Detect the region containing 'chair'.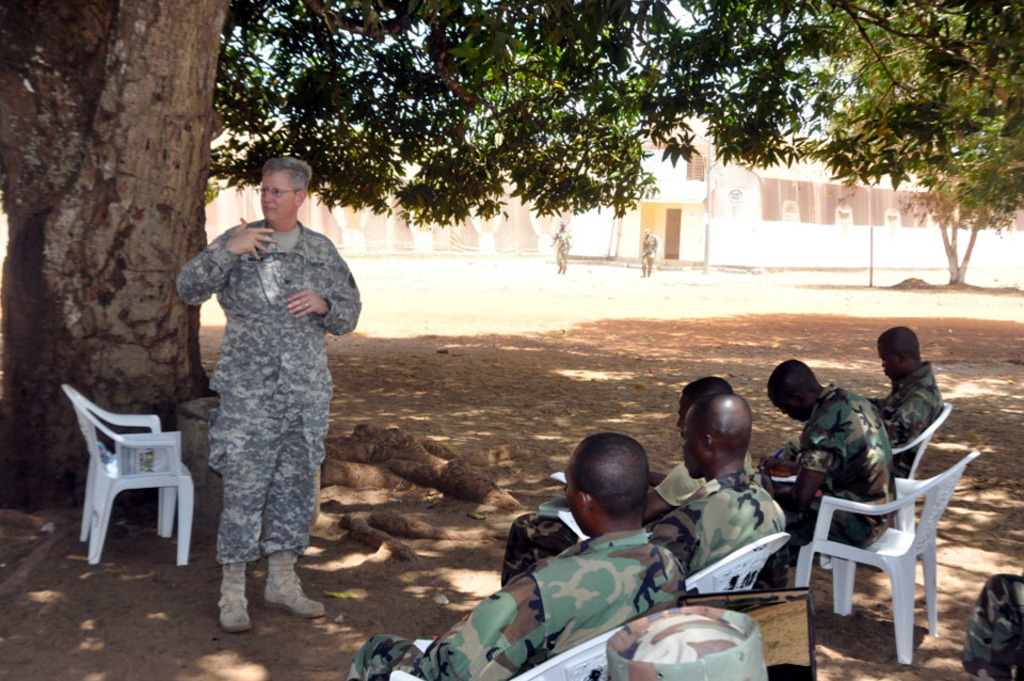
locate(796, 459, 971, 665).
